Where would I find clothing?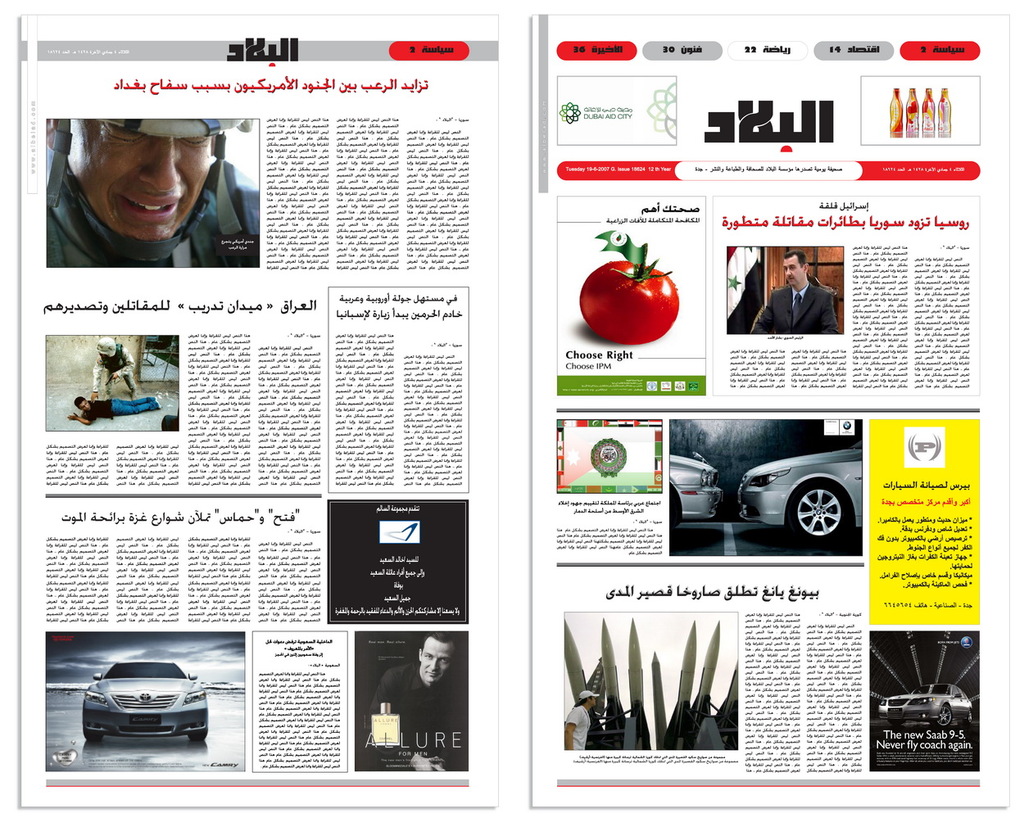
At select_region(79, 391, 160, 424).
